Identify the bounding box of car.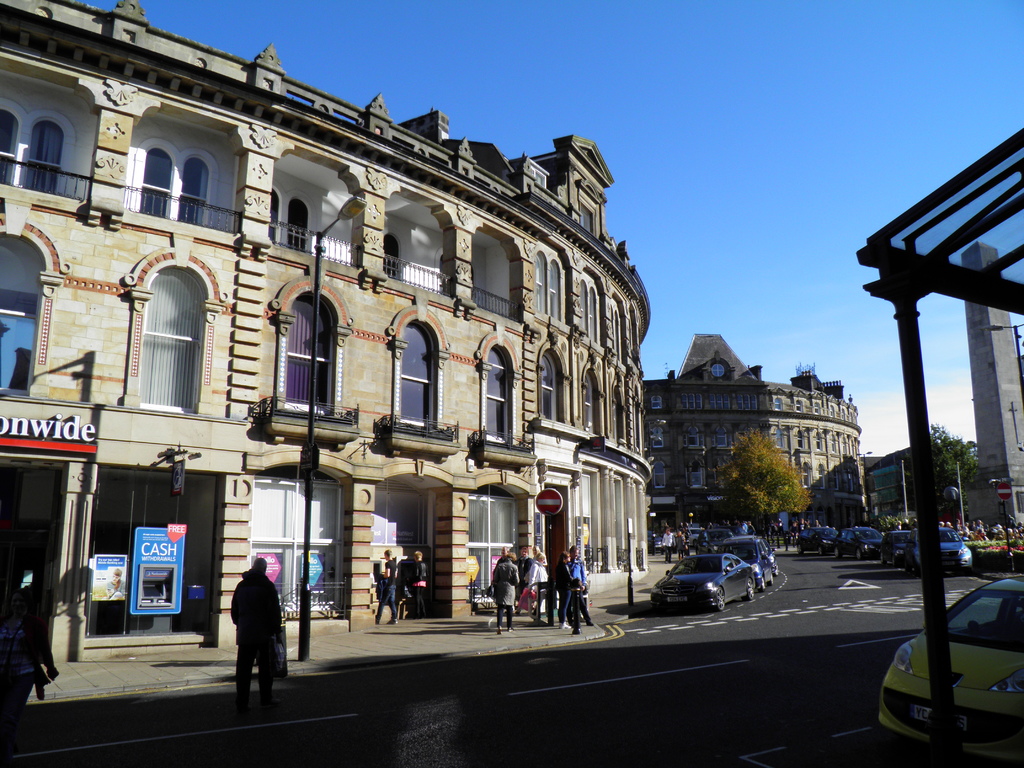
bbox(913, 525, 972, 576).
